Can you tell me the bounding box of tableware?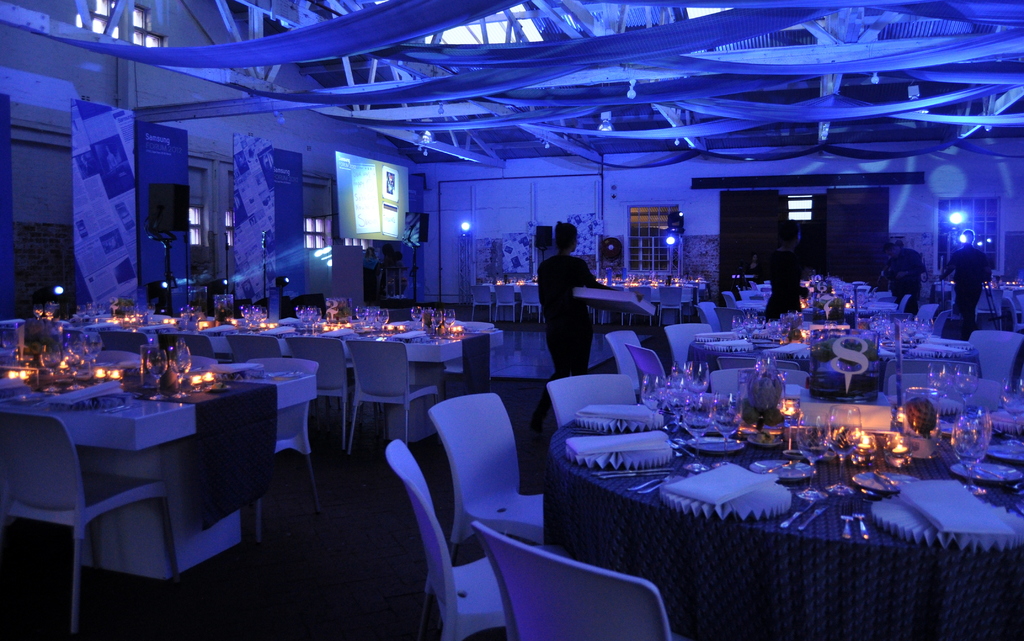
region(86, 336, 102, 377).
